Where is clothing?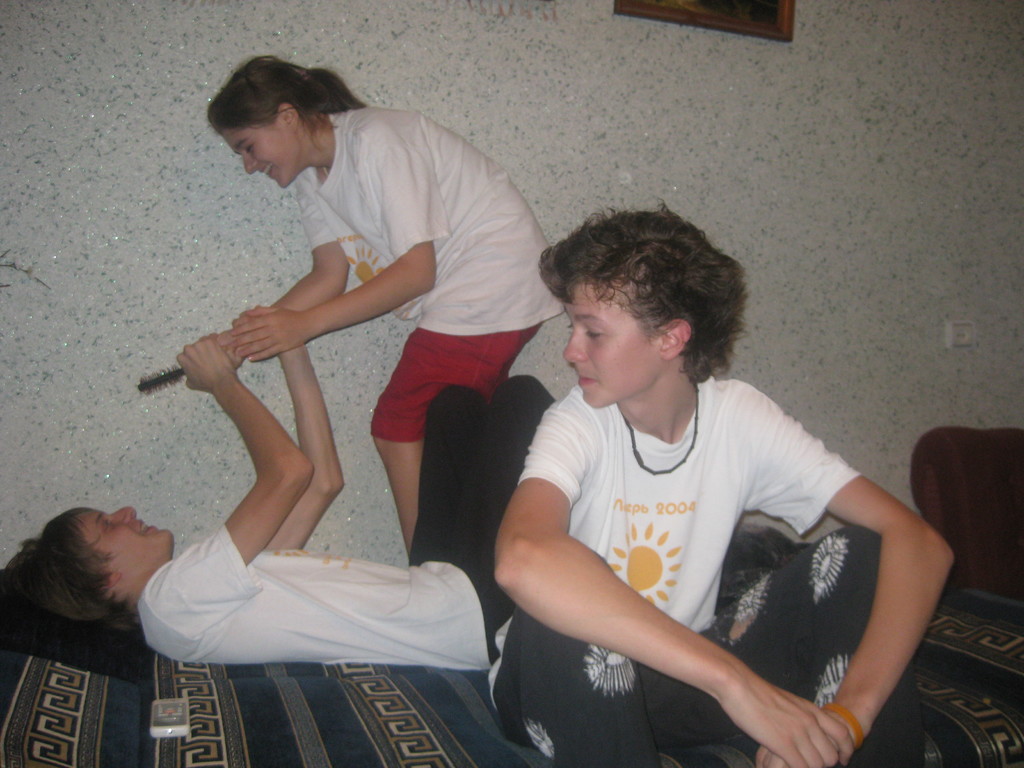
{"x1": 295, "y1": 106, "x2": 564, "y2": 444}.
